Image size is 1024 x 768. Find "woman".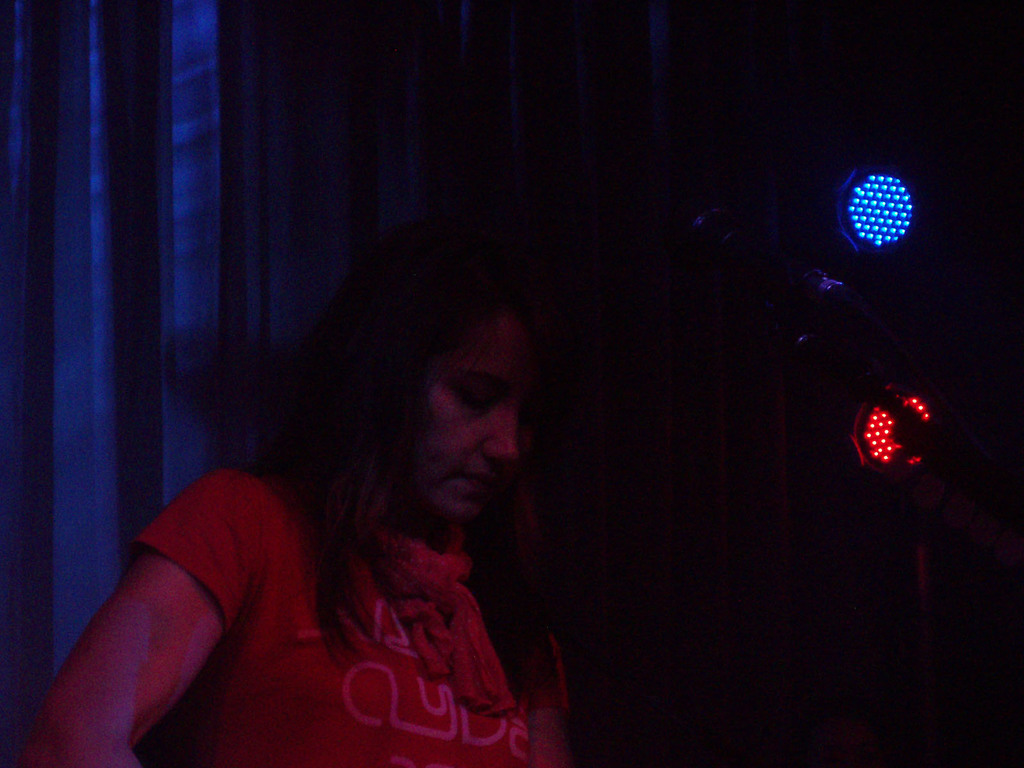
(left=15, top=205, right=567, bottom=767).
